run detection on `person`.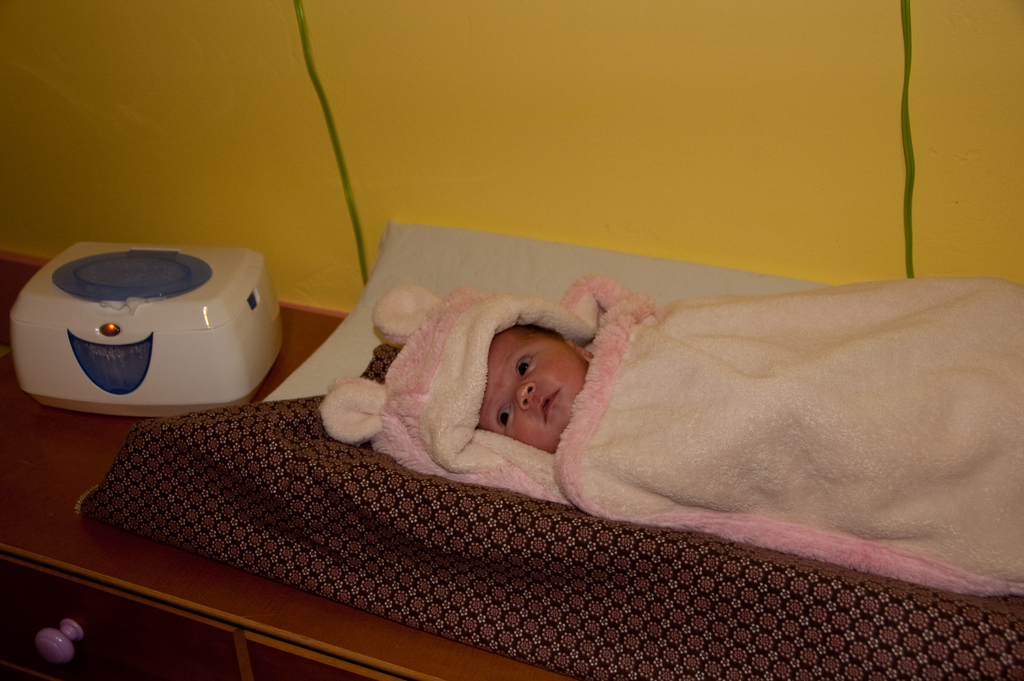
Result: {"left": 476, "top": 324, "right": 593, "bottom": 450}.
